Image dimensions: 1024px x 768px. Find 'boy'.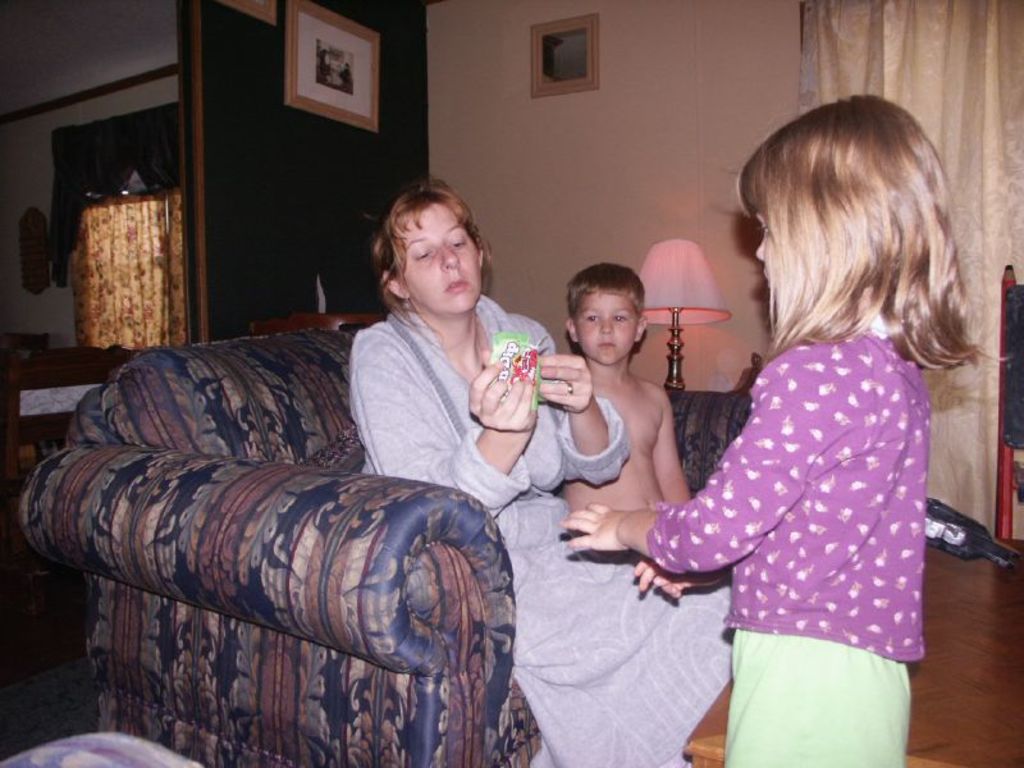
select_region(563, 261, 695, 512).
